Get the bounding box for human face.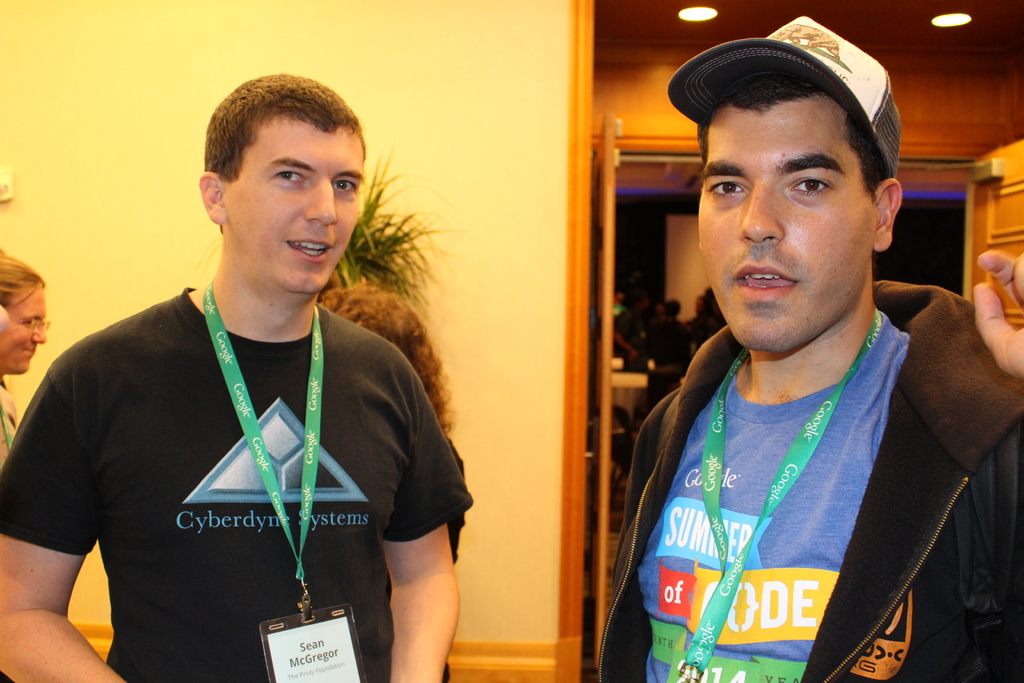
bbox=(217, 110, 376, 294).
